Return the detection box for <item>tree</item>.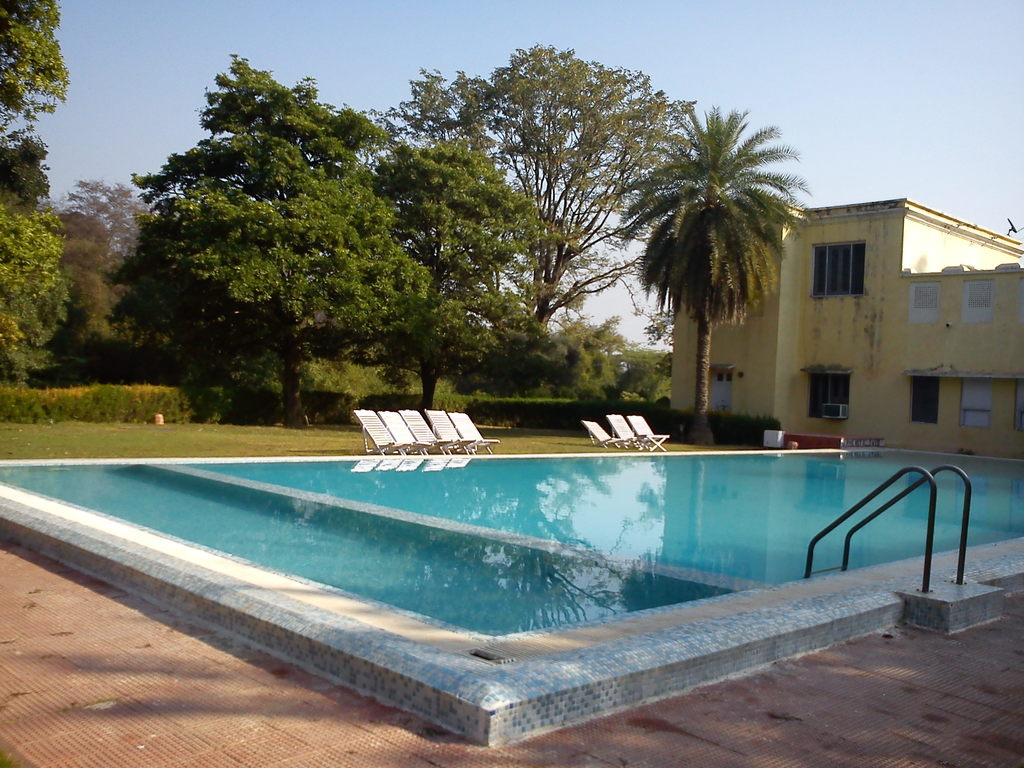
rect(0, 0, 84, 415).
